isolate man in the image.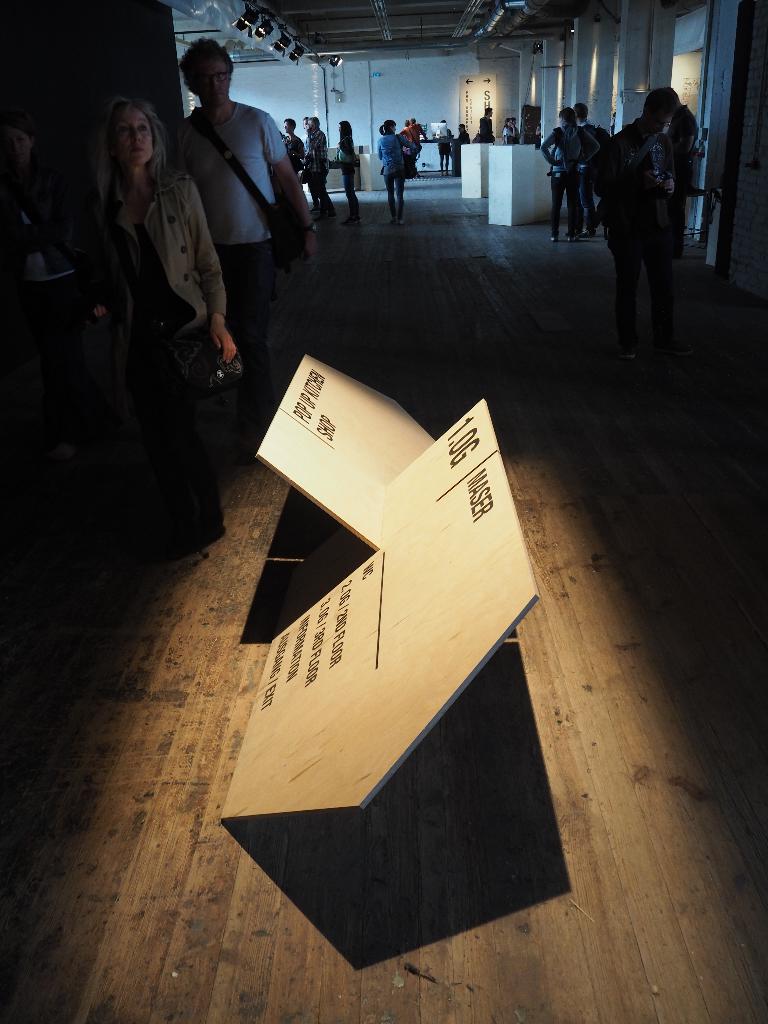
Isolated region: detection(170, 38, 303, 323).
